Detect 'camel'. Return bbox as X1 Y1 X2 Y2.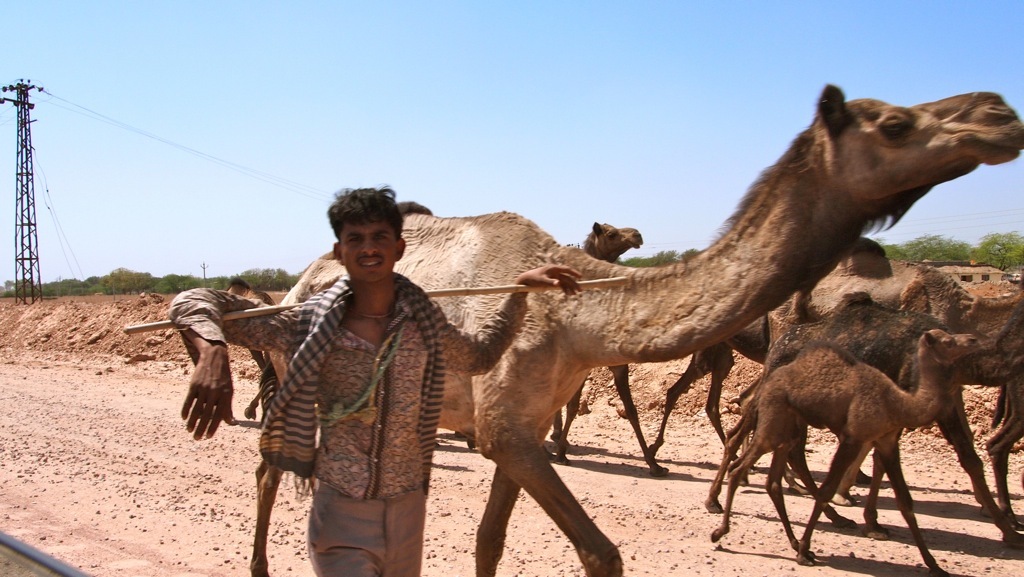
713 328 990 576.
